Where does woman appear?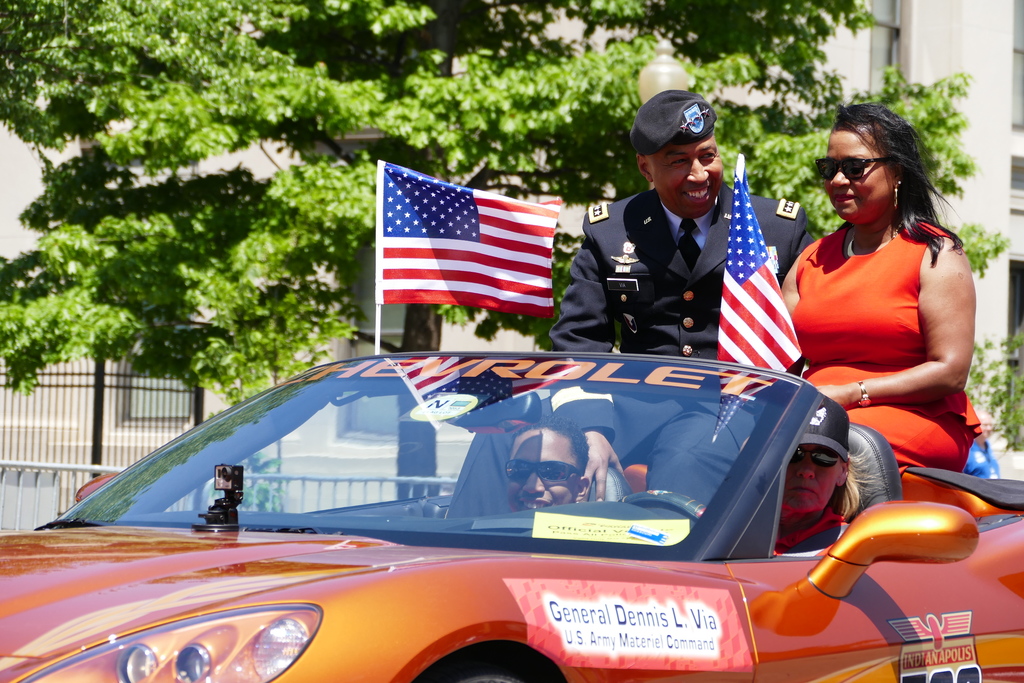
Appears at bbox=(771, 92, 987, 488).
